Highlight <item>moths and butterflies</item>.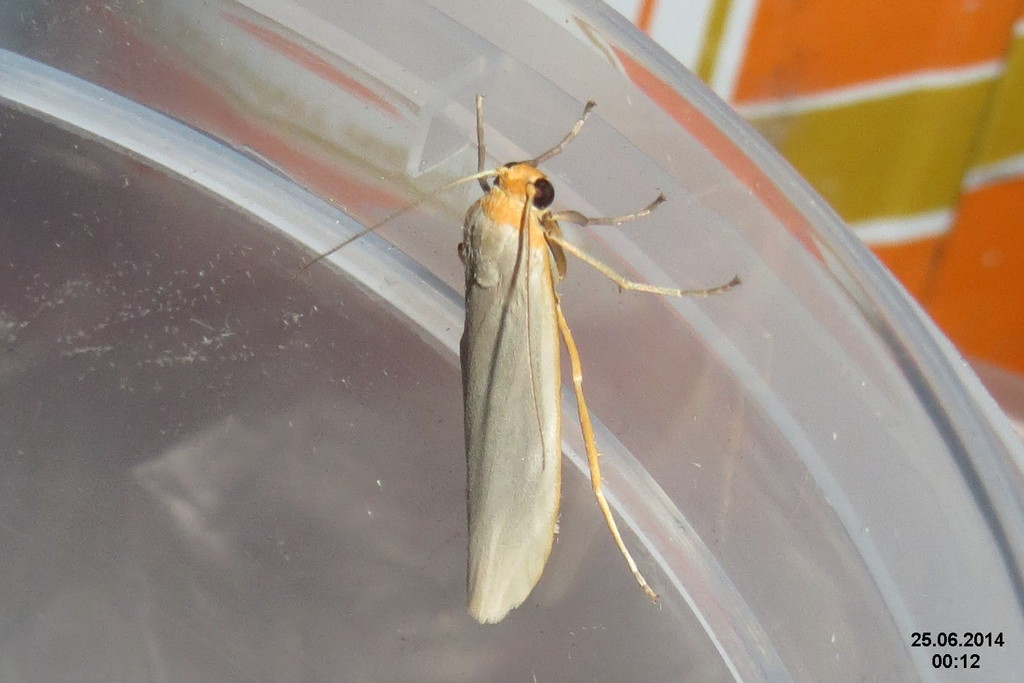
Highlighted region: bbox=(290, 89, 747, 640).
